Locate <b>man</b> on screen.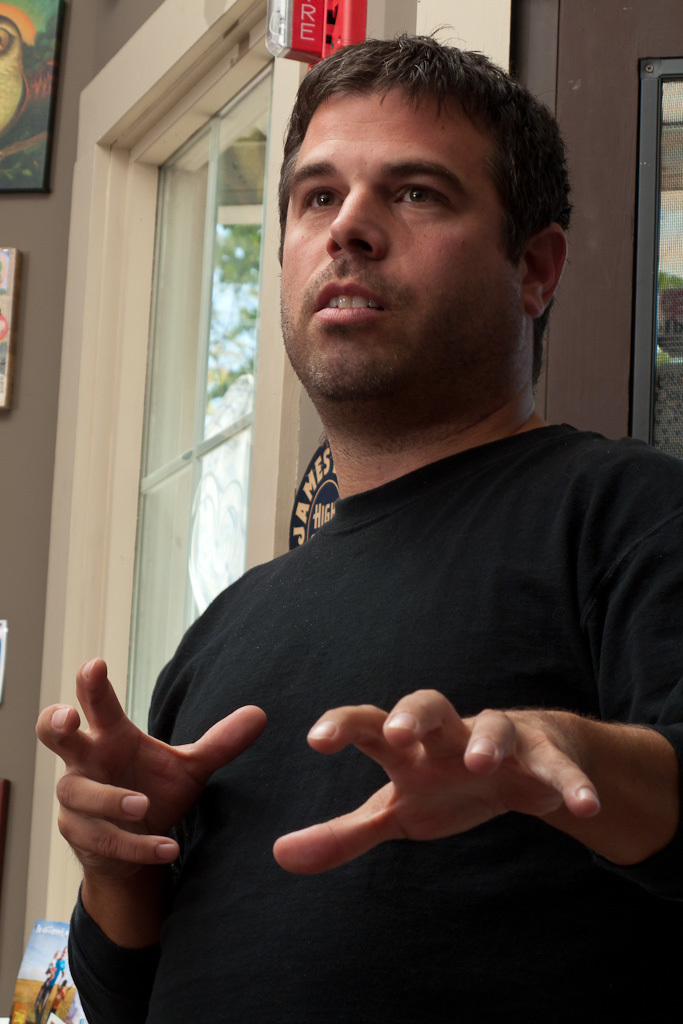
On screen at [x1=33, y1=38, x2=682, y2=1023].
